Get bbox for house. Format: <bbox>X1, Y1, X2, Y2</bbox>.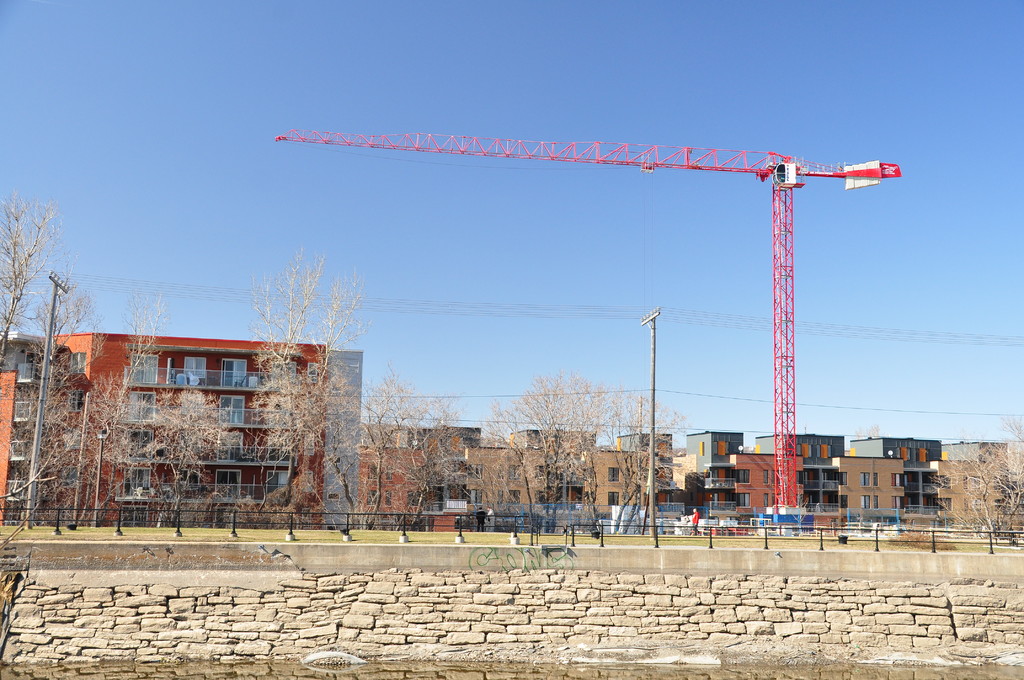
<bbox>754, 436, 848, 534</bbox>.
